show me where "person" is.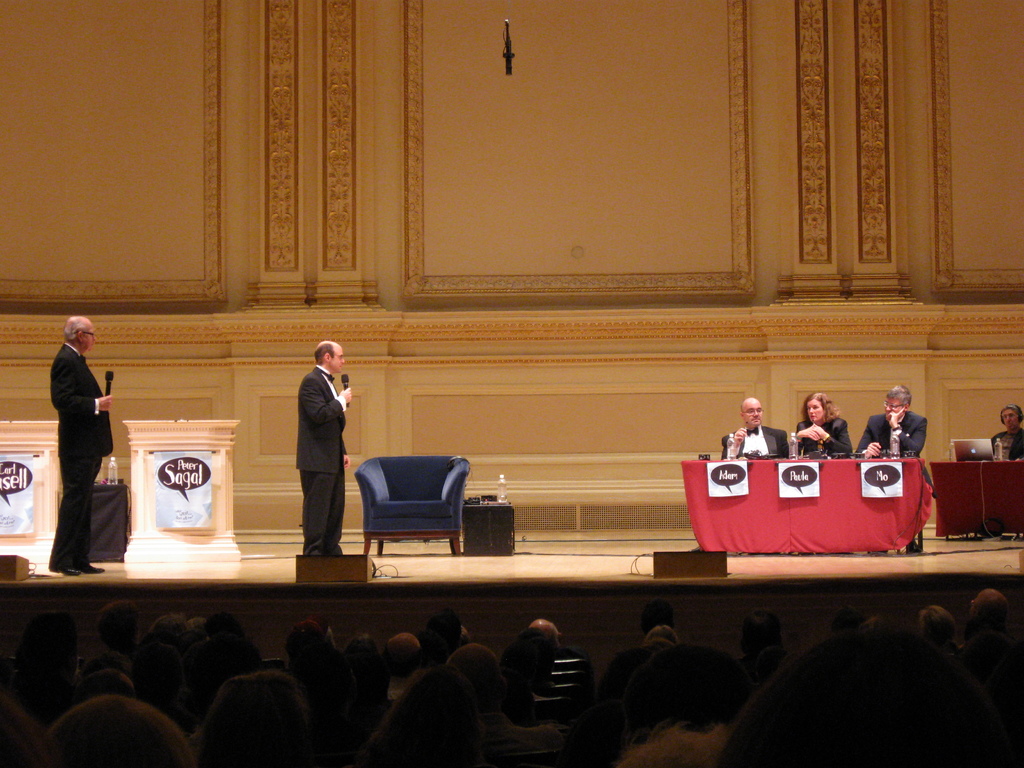
"person" is at BBox(792, 393, 856, 458).
